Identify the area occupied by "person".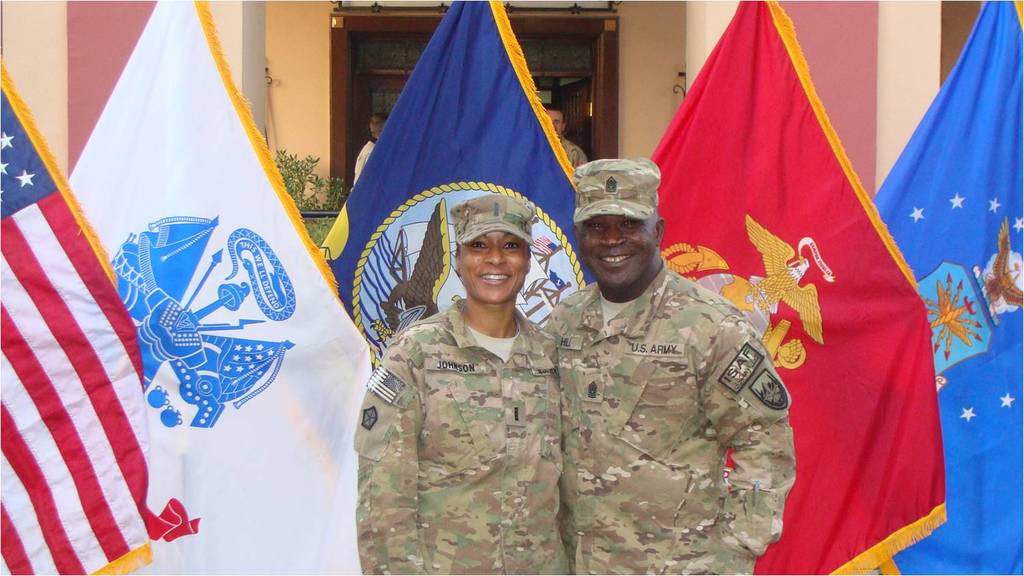
Area: Rect(350, 112, 389, 190).
